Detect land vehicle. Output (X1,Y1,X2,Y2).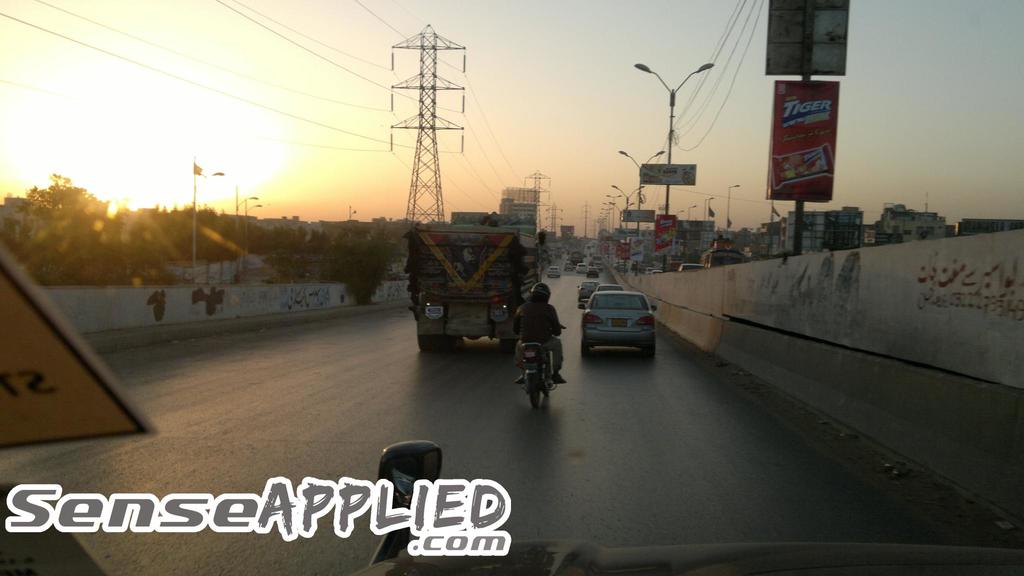
(705,249,746,264).
